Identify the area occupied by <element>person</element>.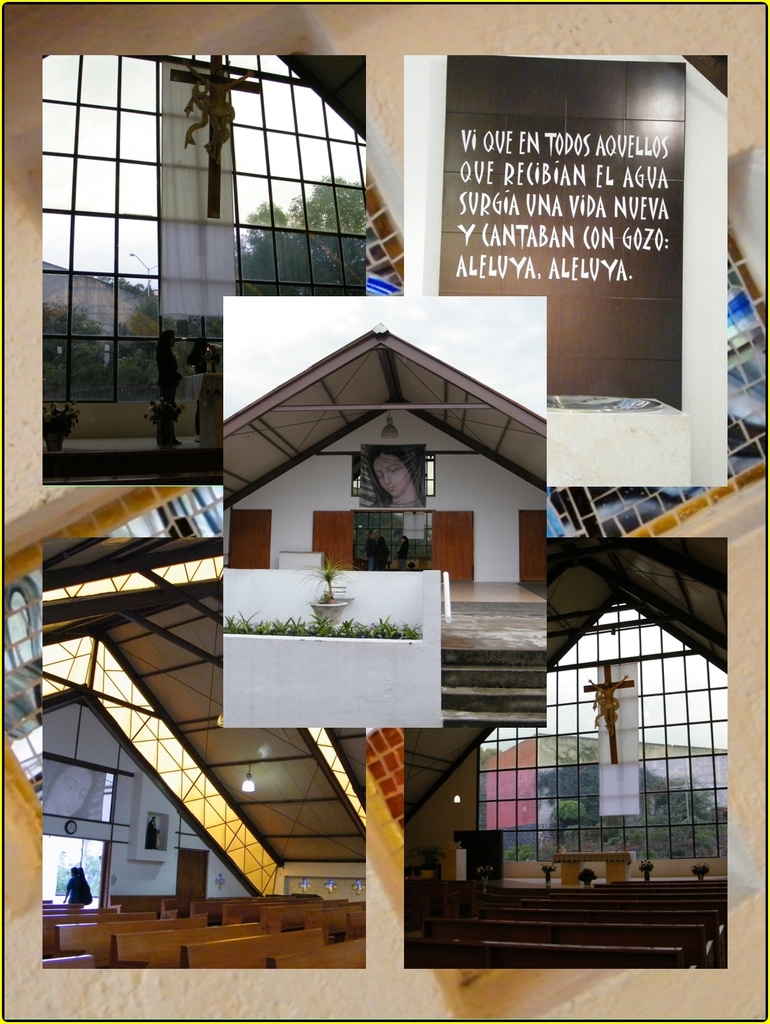
Area: [left=589, top=675, right=619, bottom=732].
